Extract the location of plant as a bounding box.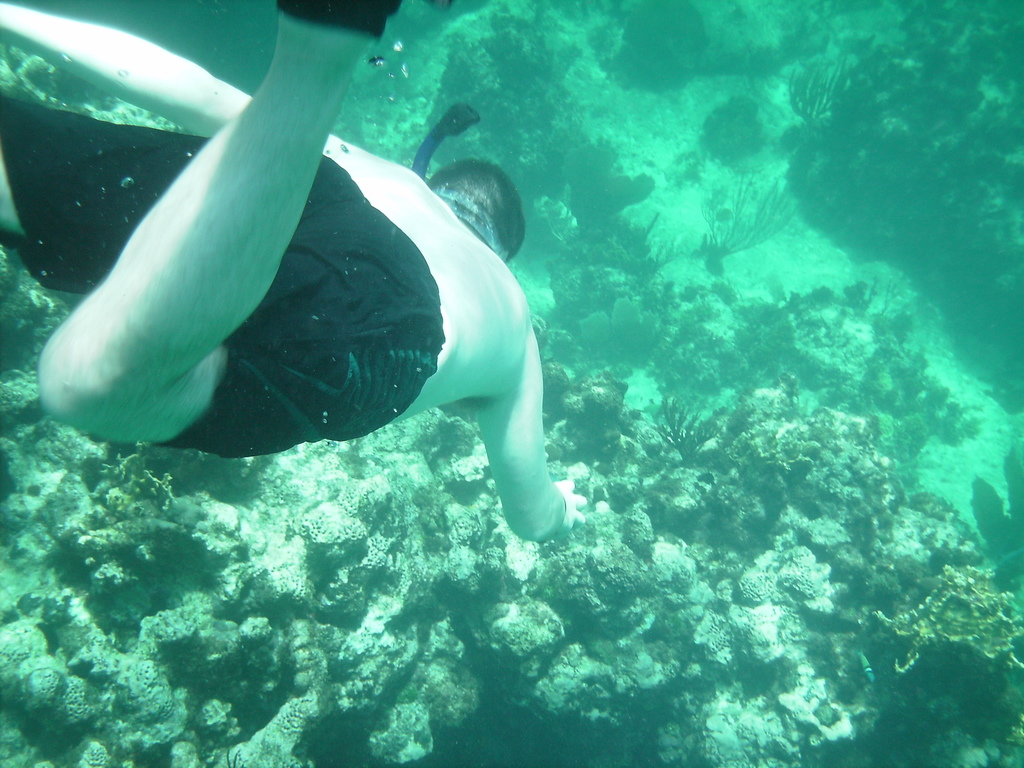
<bbox>787, 50, 872, 136</bbox>.
